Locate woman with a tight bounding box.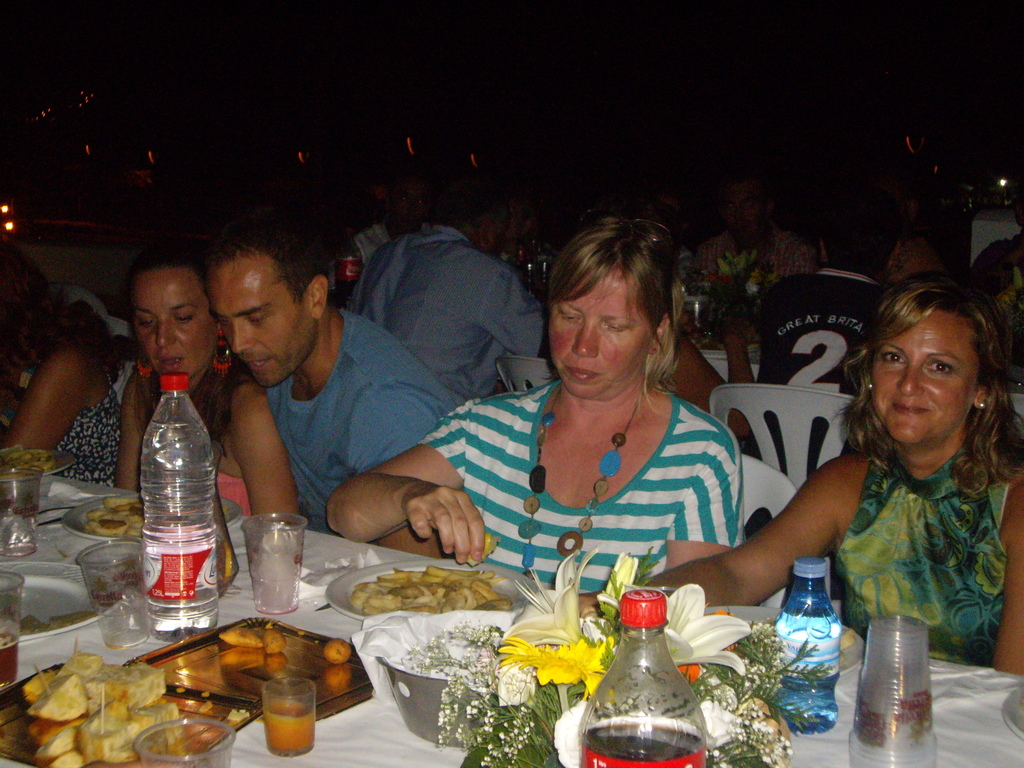
box=[123, 257, 296, 521].
